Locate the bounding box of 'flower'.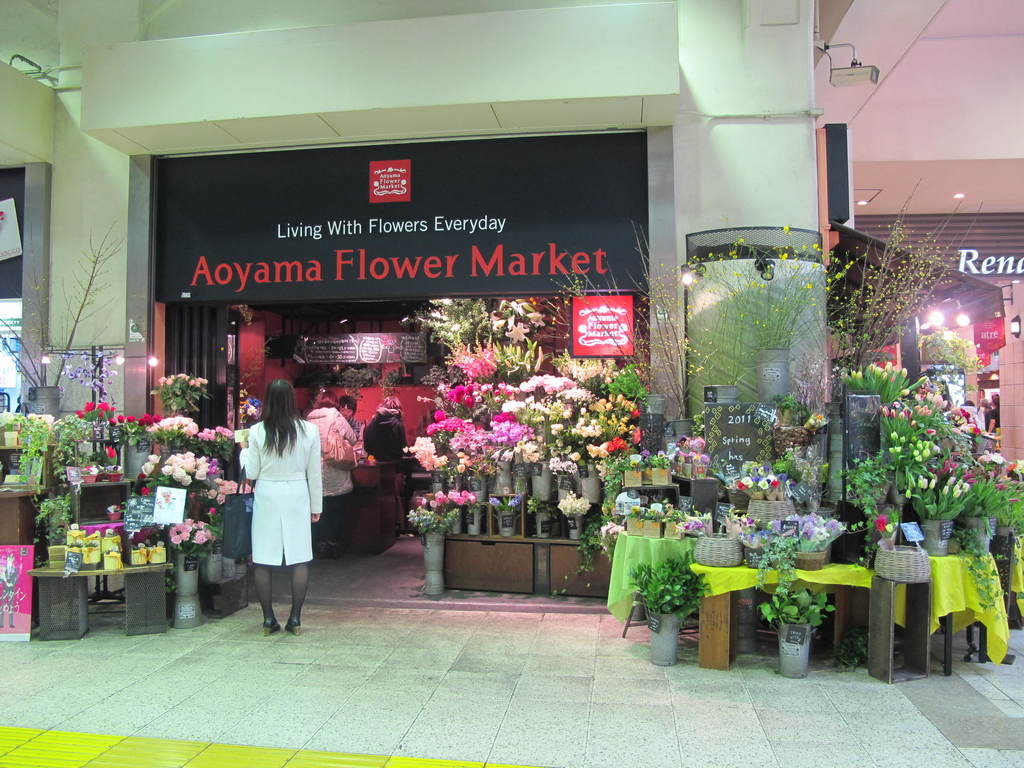
Bounding box: box(103, 447, 116, 461).
